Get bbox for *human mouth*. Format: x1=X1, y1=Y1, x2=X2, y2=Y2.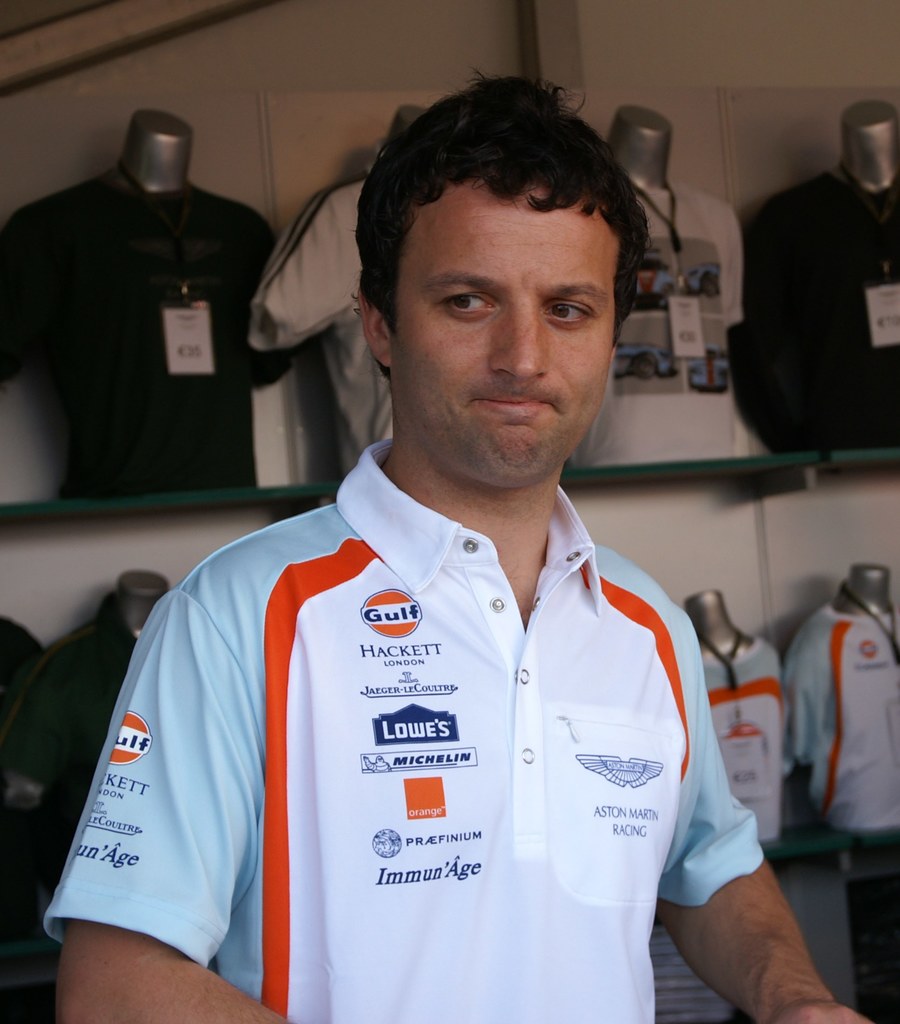
x1=477, y1=396, x2=549, y2=415.
